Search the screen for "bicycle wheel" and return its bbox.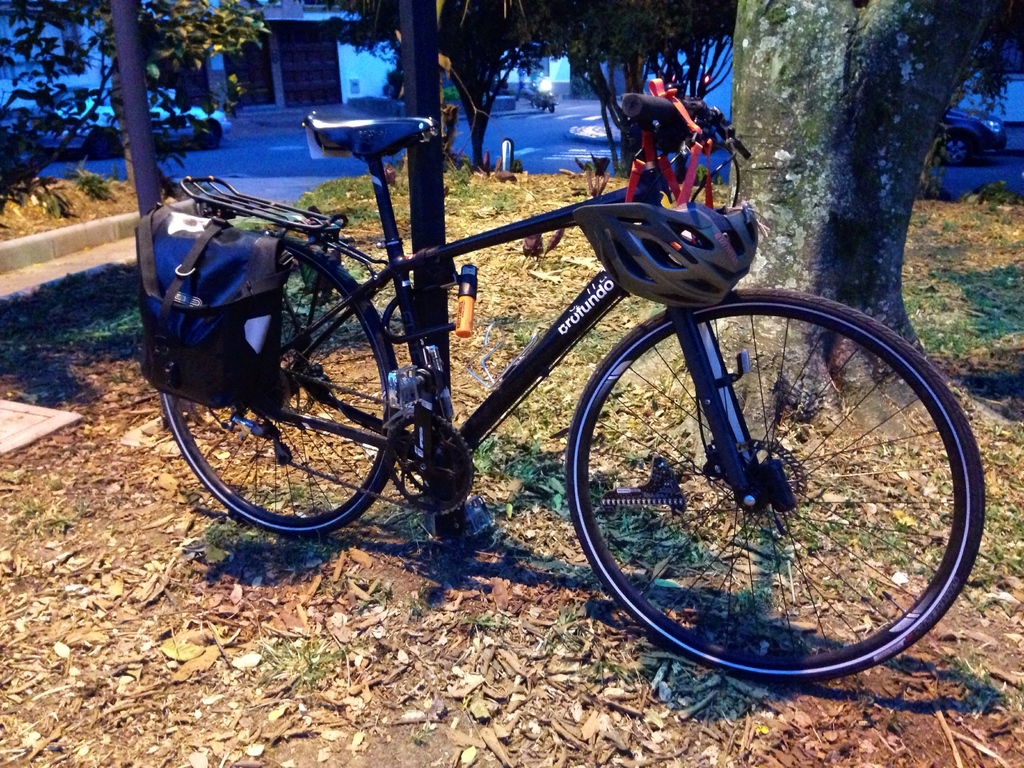
Found: rect(565, 284, 980, 680).
